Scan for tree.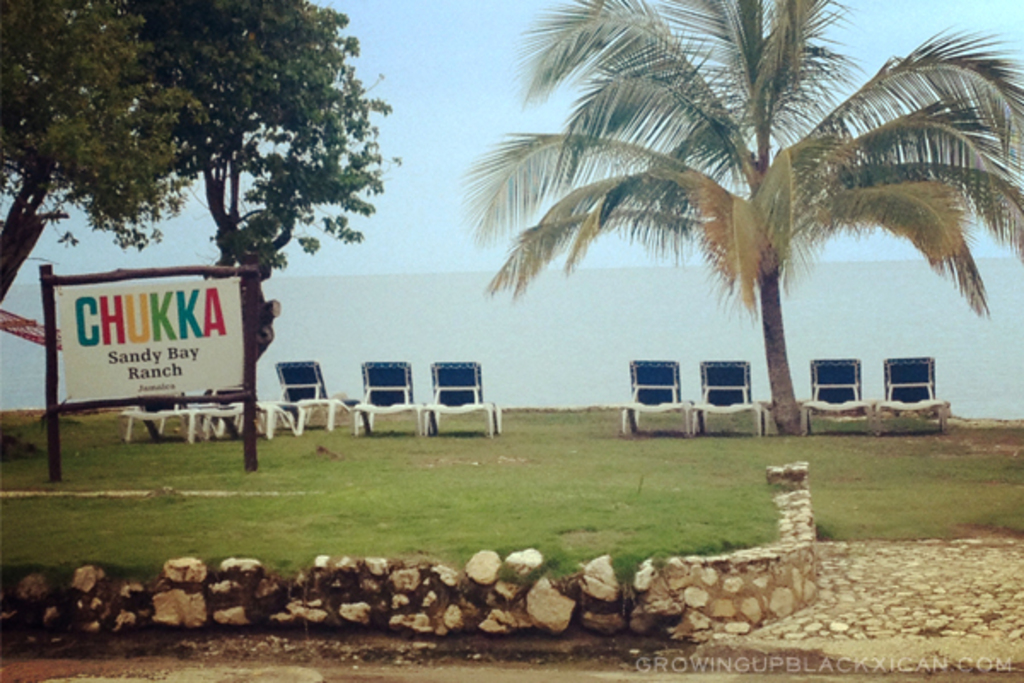
Scan result: [x1=387, y1=0, x2=1005, y2=475].
